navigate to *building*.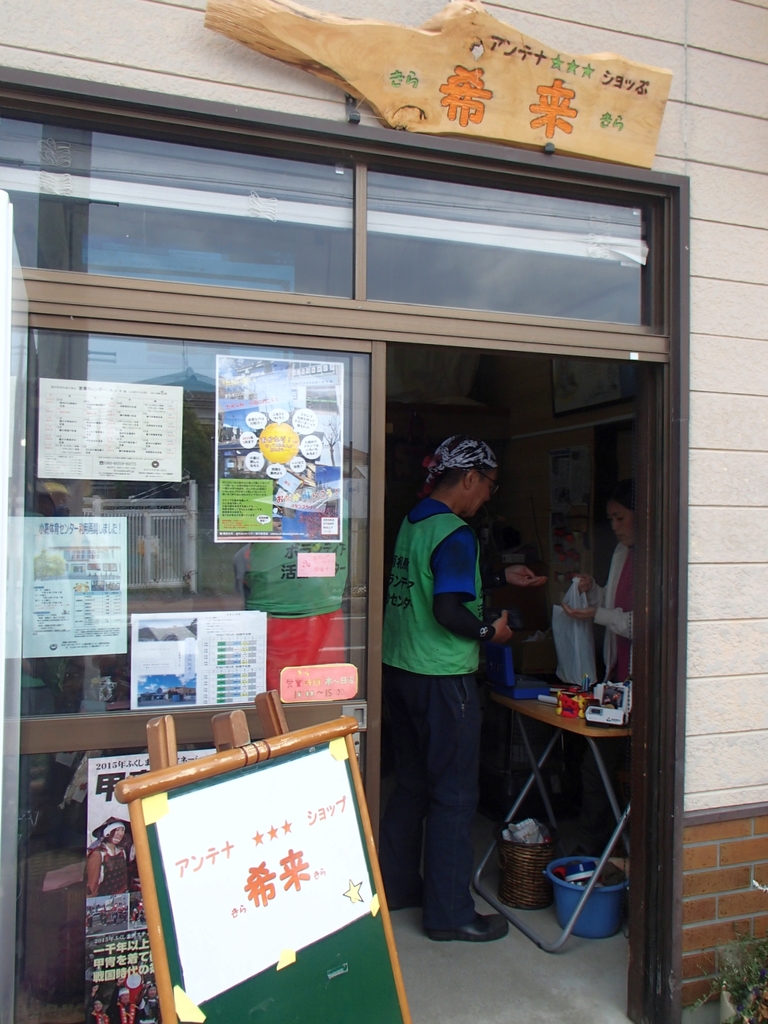
Navigation target: rect(0, 0, 767, 1023).
